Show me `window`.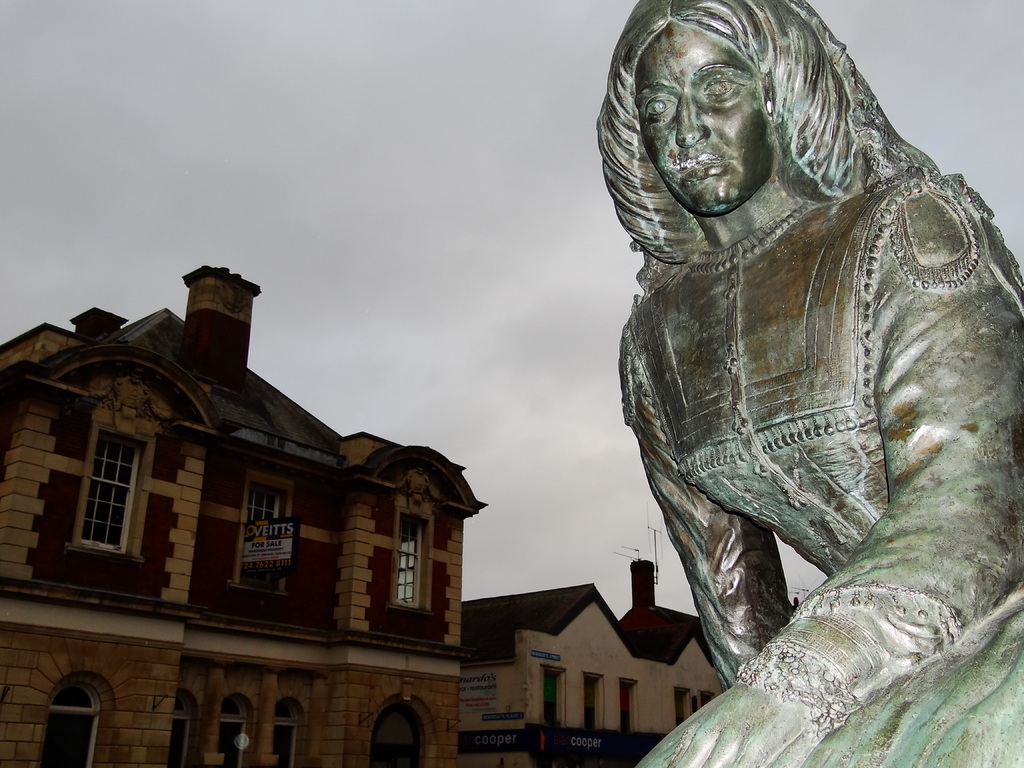
`window` is here: select_region(617, 678, 644, 729).
